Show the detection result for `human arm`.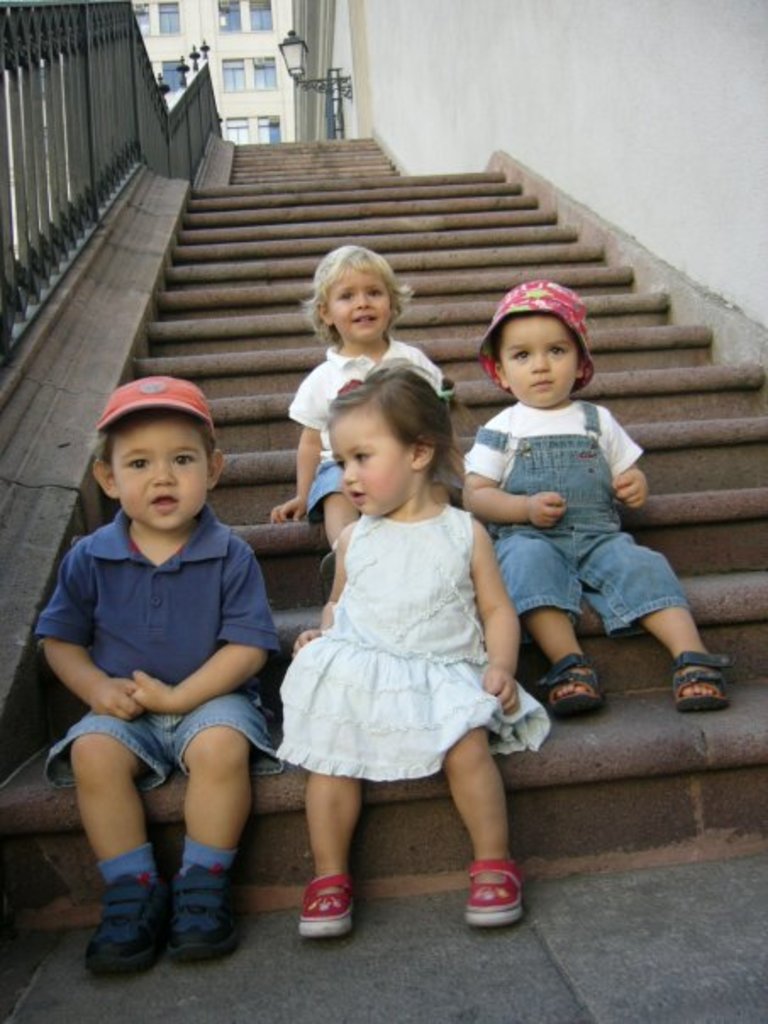
[273,359,315,517].
